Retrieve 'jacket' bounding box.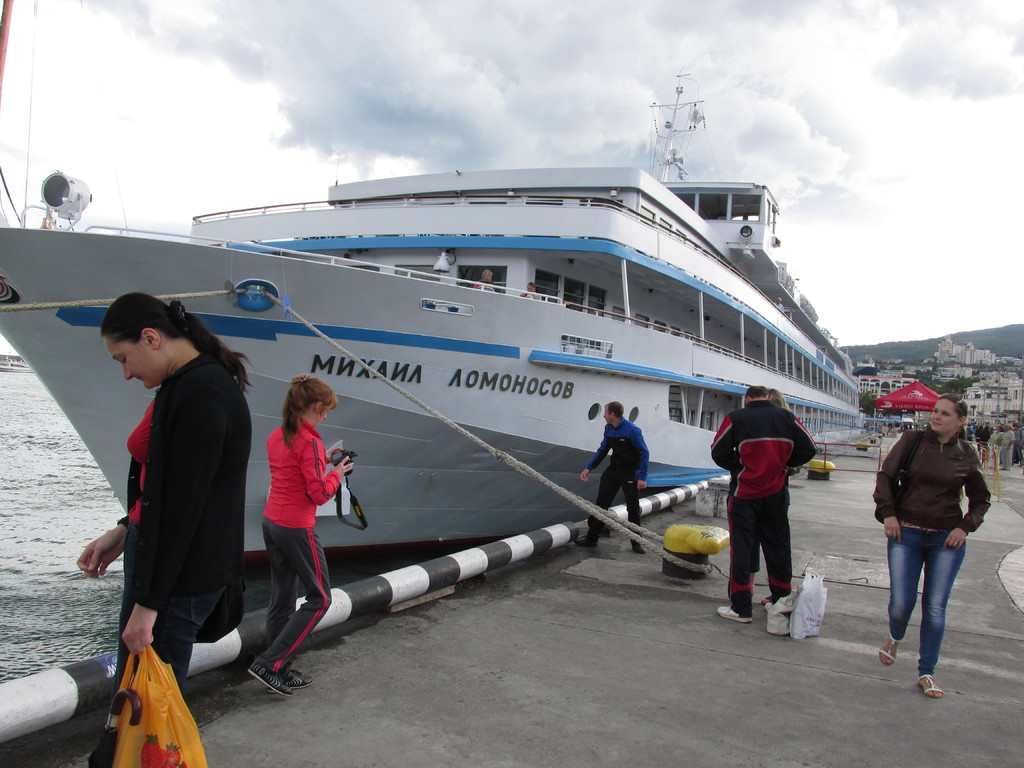
Bounding box: (left=711, top=399, right=817, bottom=499).
